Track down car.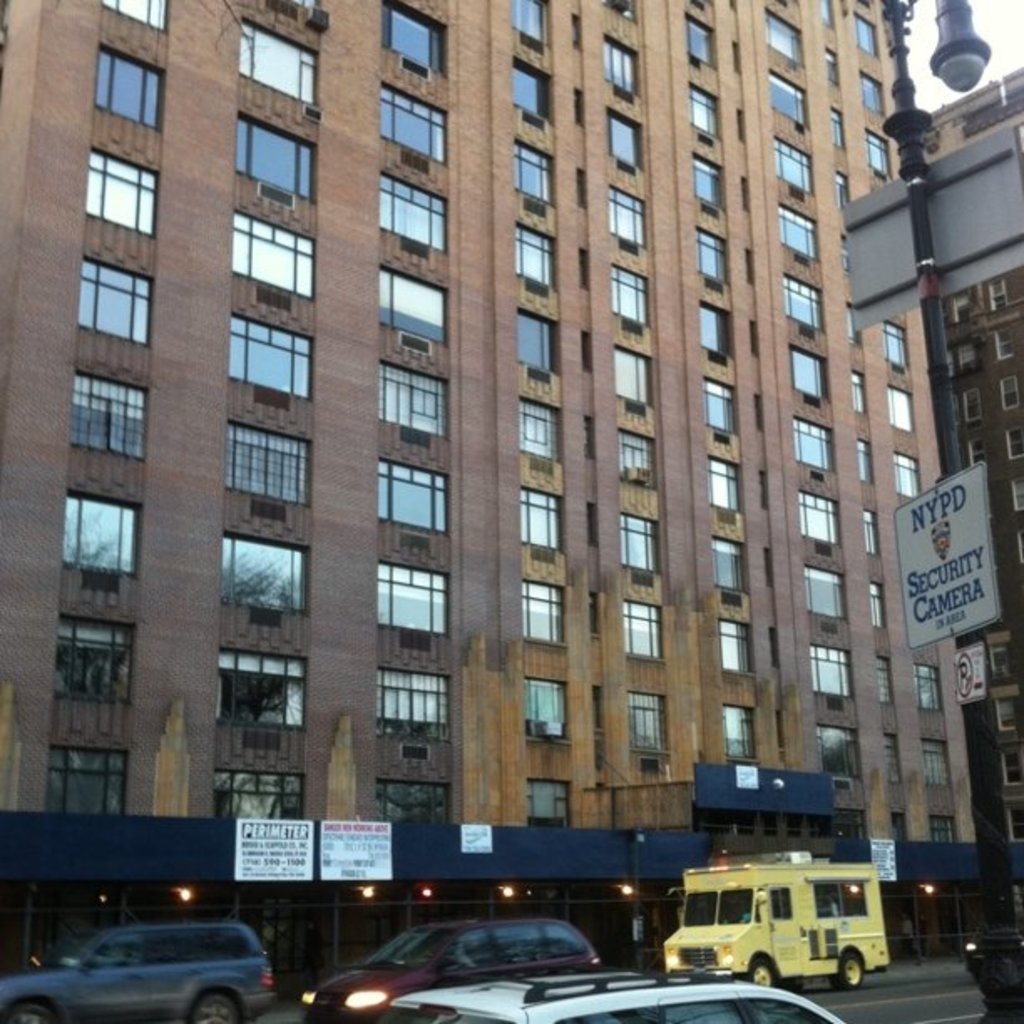
Tracked to 318, 907, 656, 1007.
